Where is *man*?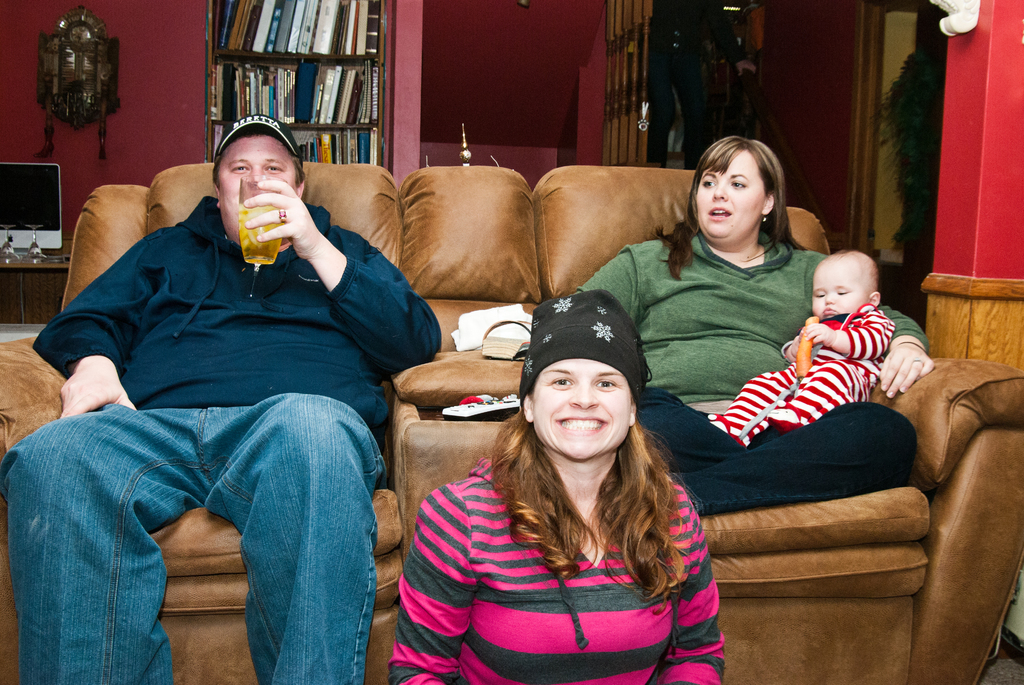
{"x1": 4, "y1": 116, "x2": 444, "y2": 684}.
